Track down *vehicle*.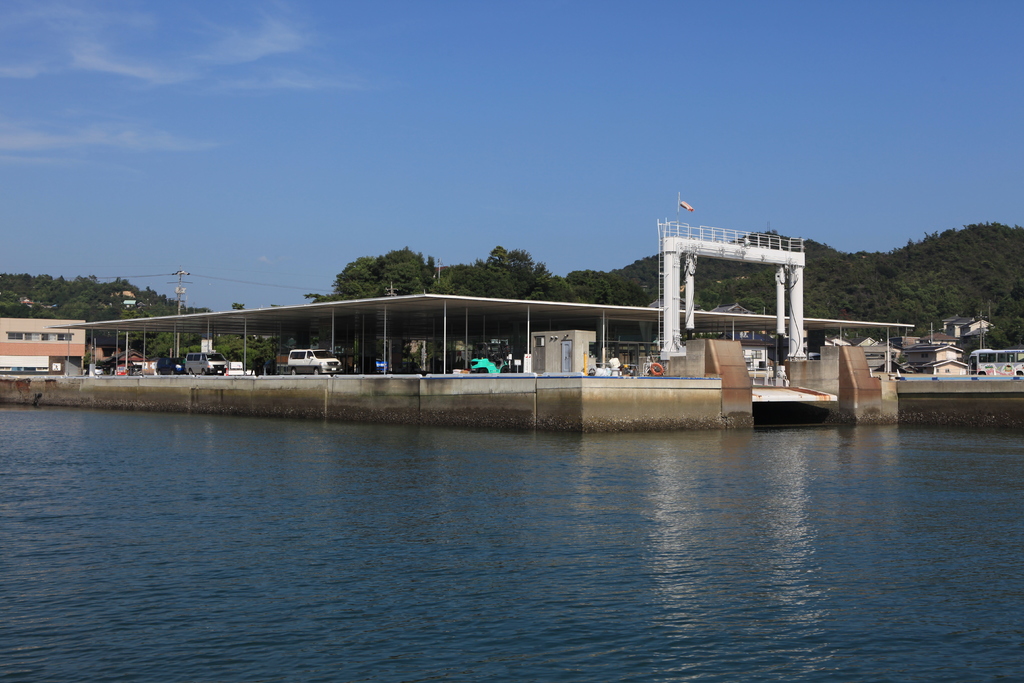
Tracked to (158,358,184,374).
